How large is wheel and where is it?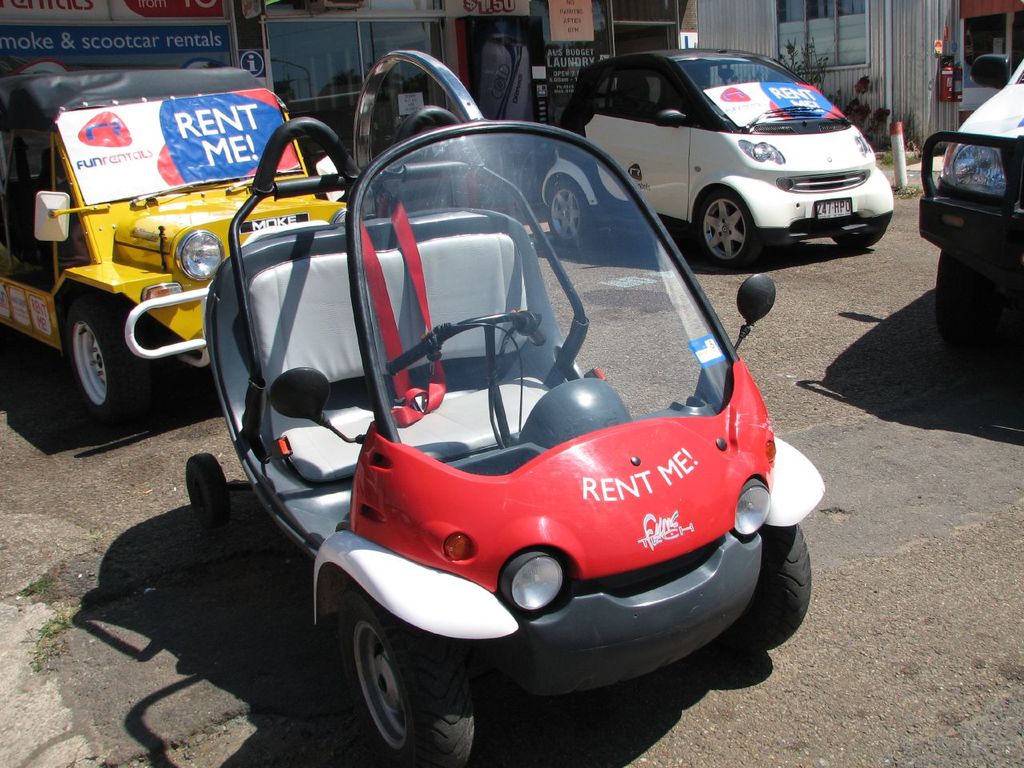
Bounding box: region(186, 450, 230, 530).
